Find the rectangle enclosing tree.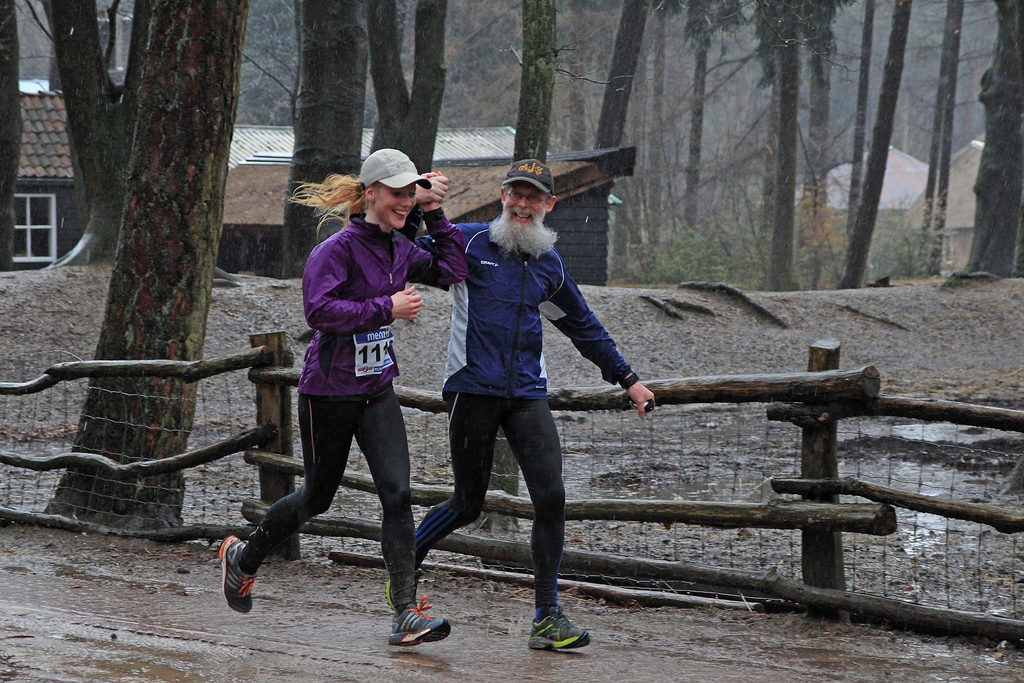
38:12:268:539.
